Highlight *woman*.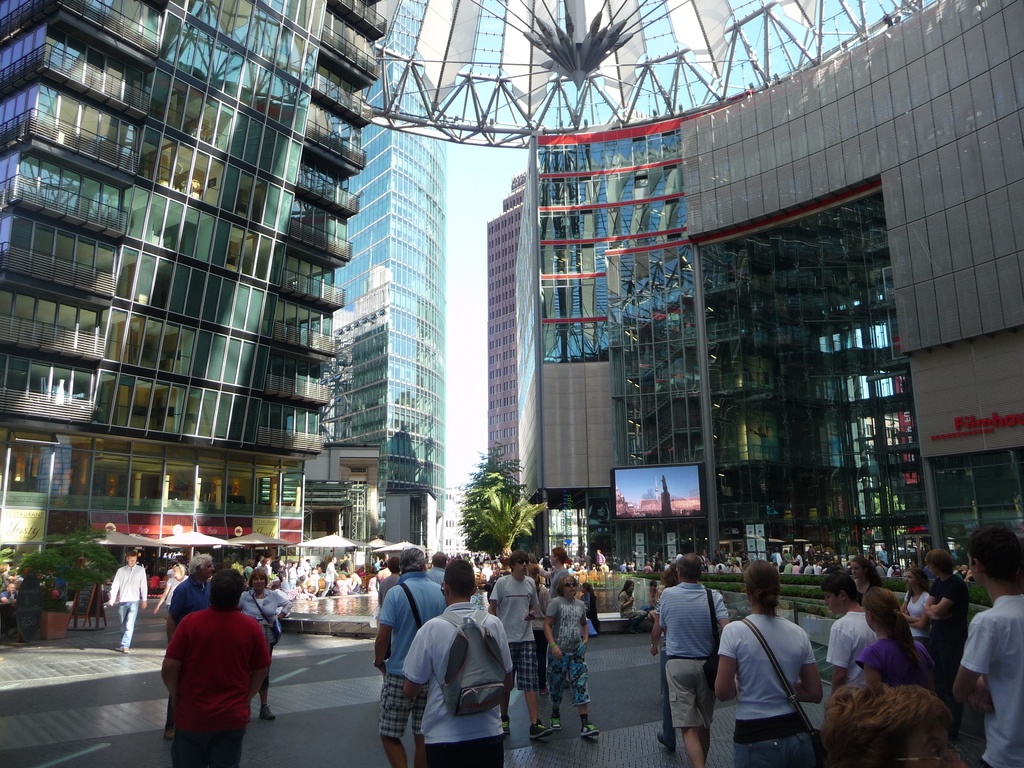
Highlighted region: crop(159, 566, 275, 767).
